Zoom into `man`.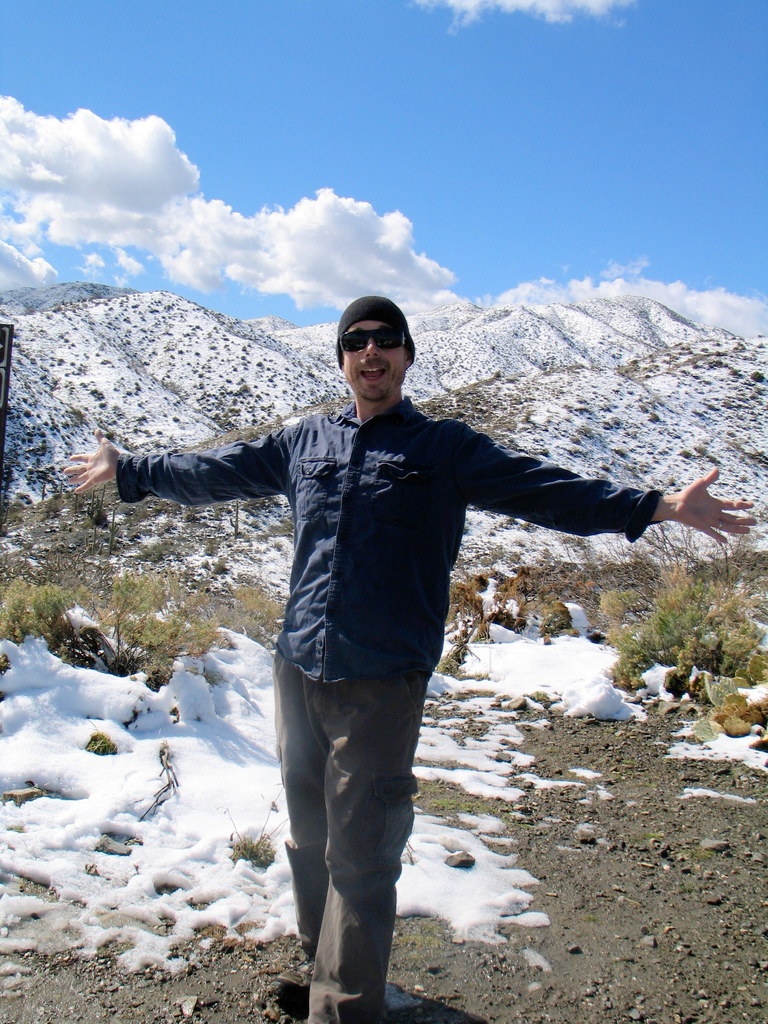
Zoom target: [61, 294, 759, 1023].
